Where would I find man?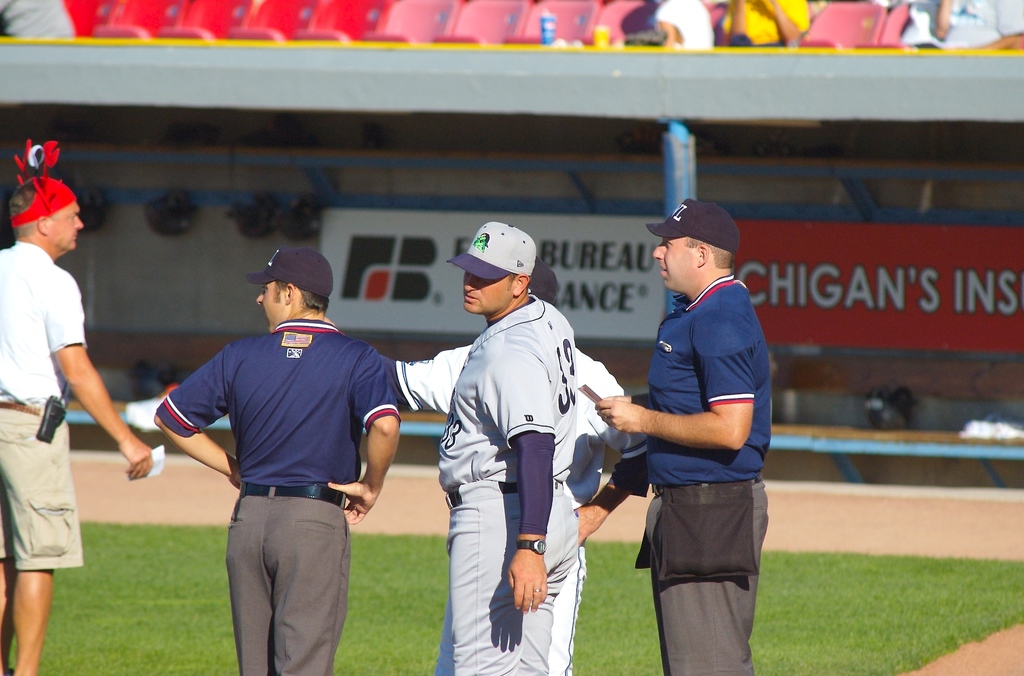
At 593 199 772 675.
